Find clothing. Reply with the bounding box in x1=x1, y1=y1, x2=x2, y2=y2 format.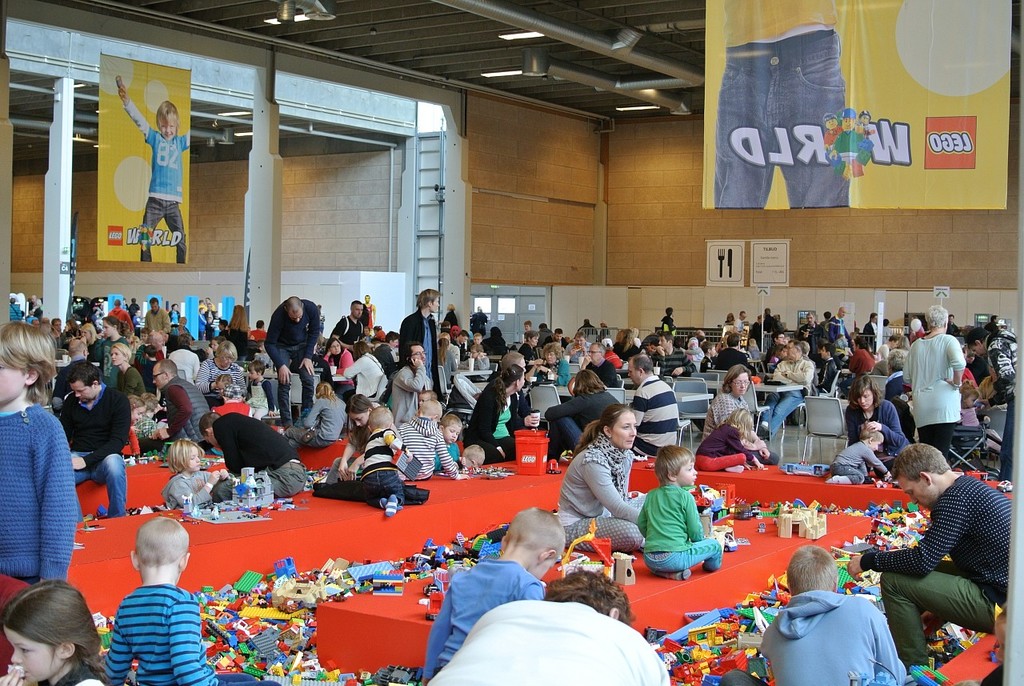
x1=403, y1=309, x2=448, y2=413.
